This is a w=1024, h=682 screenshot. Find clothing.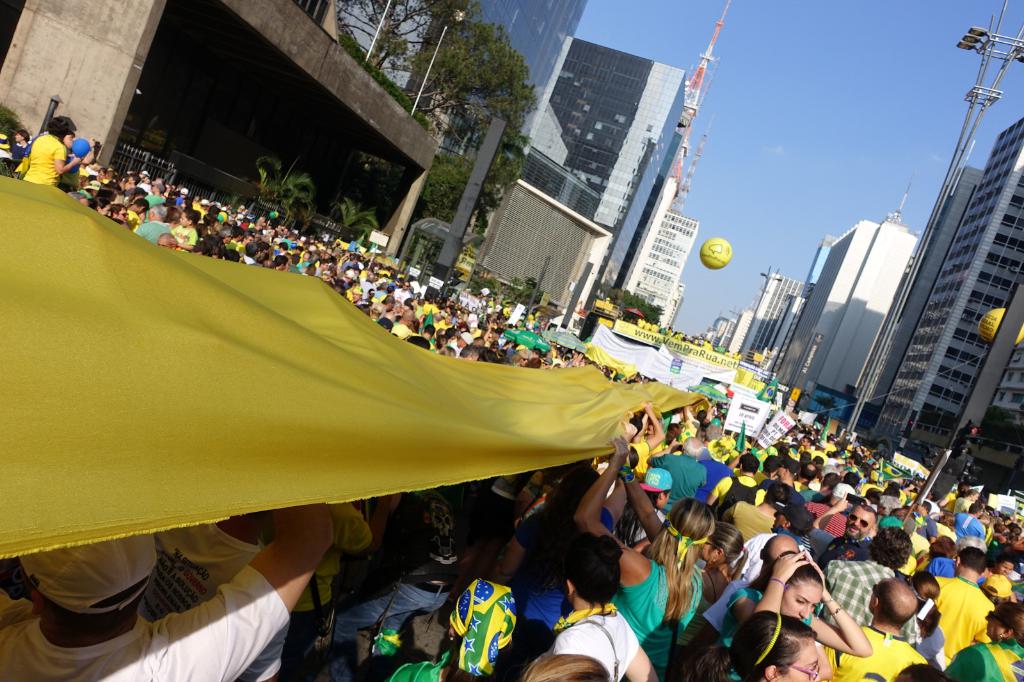
Bounding box: region(689, 586, 816, 681).
